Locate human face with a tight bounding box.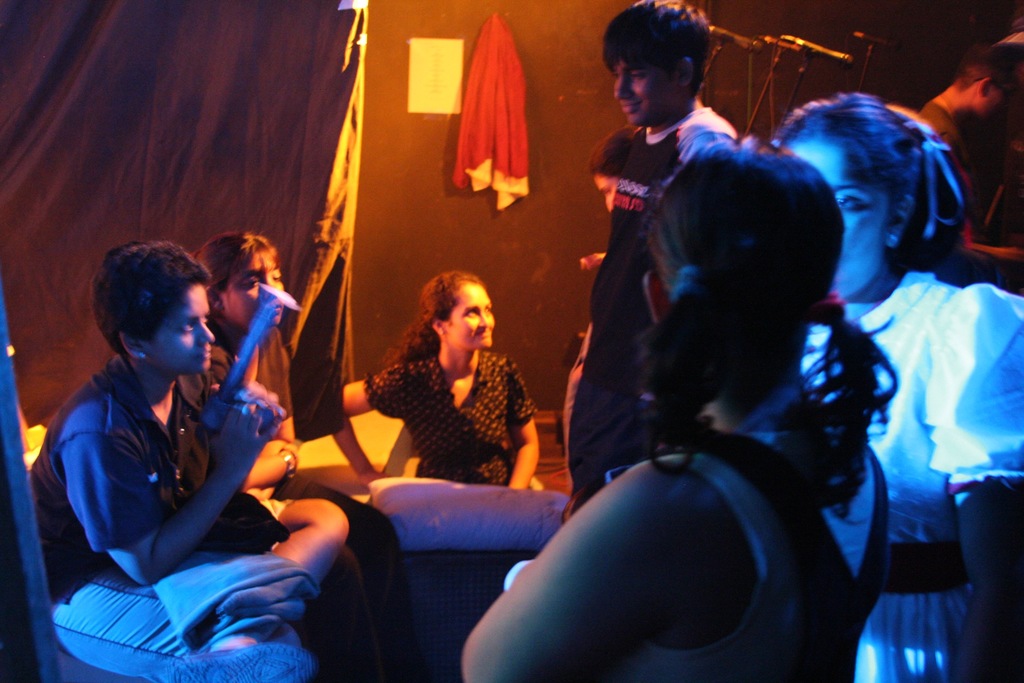
<region>780, 133, 886, 302</region>.
